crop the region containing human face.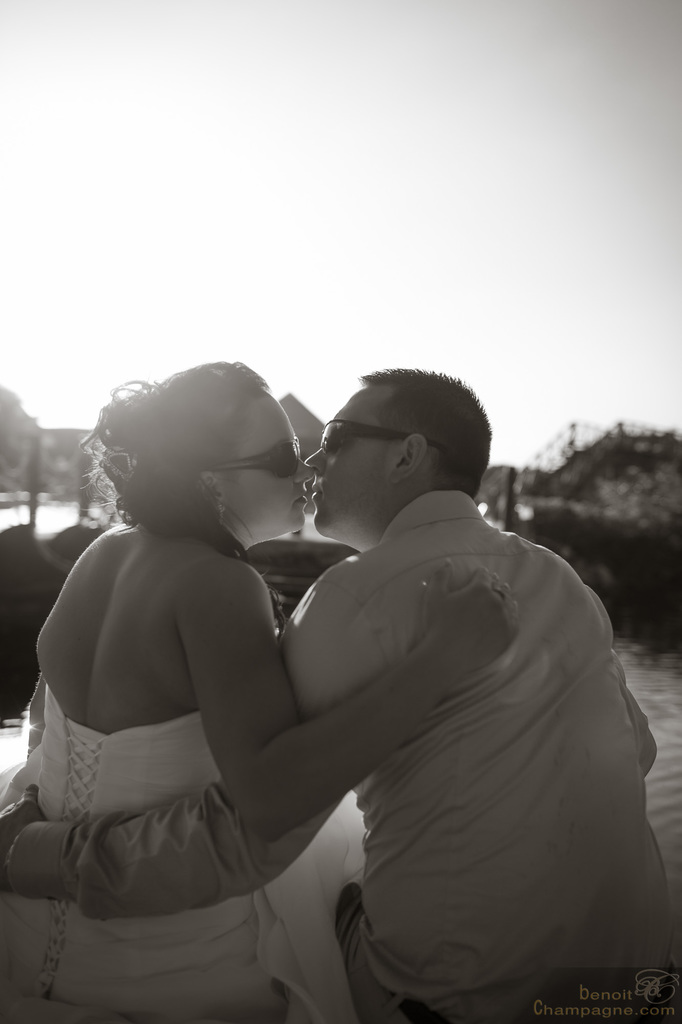
Crop region: 232/388/317/531.
